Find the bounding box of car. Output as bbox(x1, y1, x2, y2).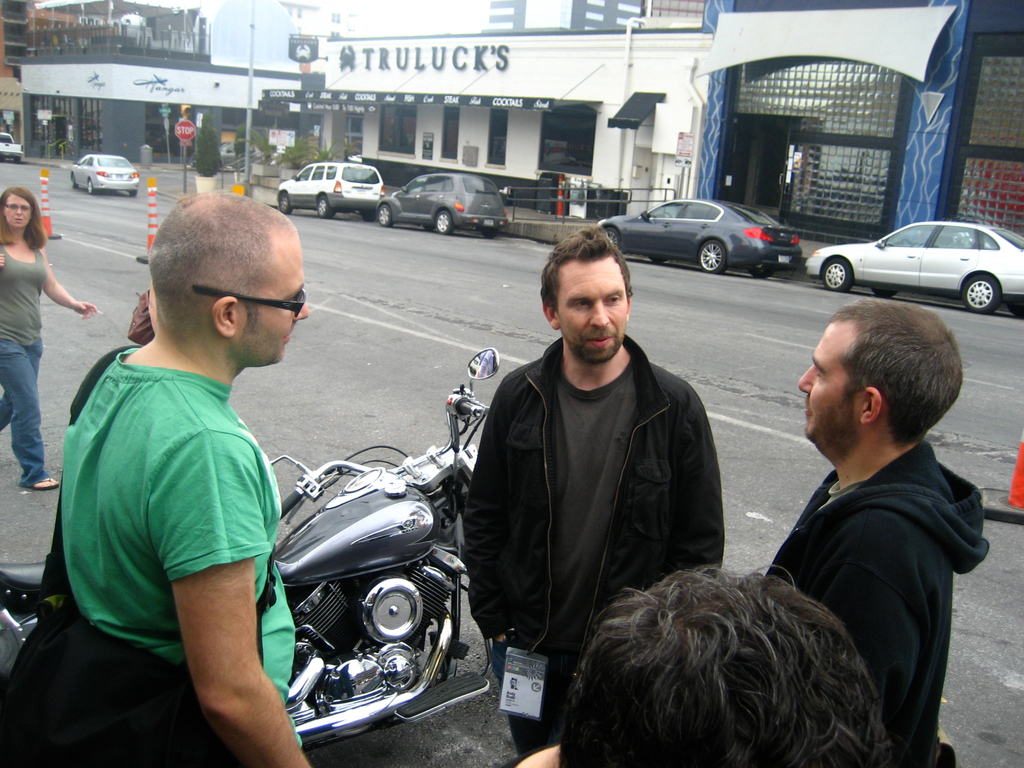
bbox(70, 154, 144, 193).
